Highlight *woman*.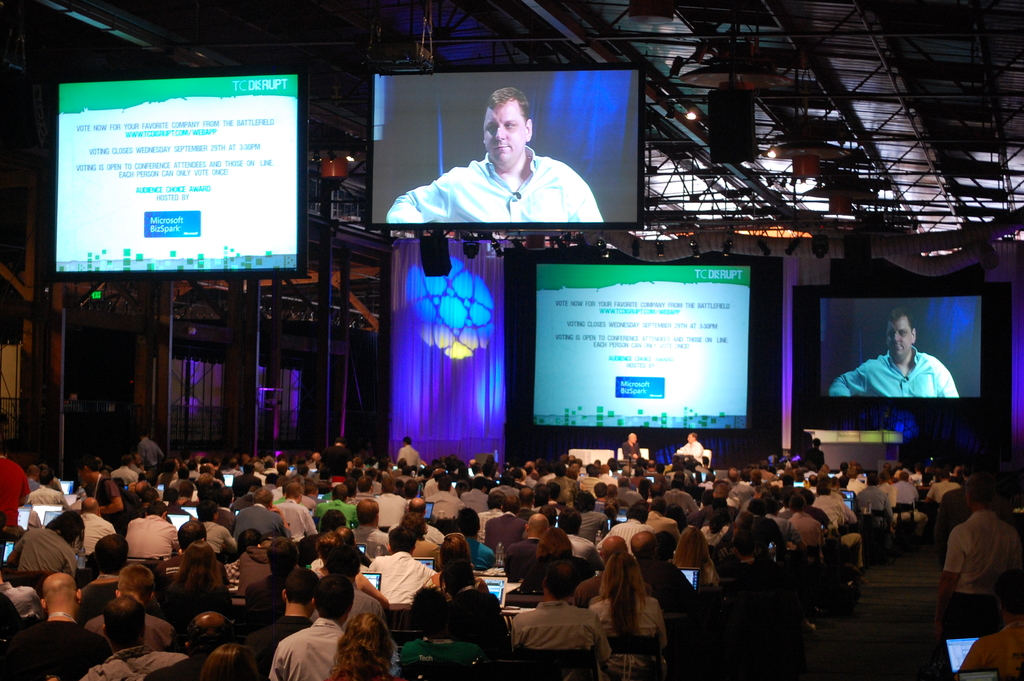
Highlighted region: 159 539 236 639.
